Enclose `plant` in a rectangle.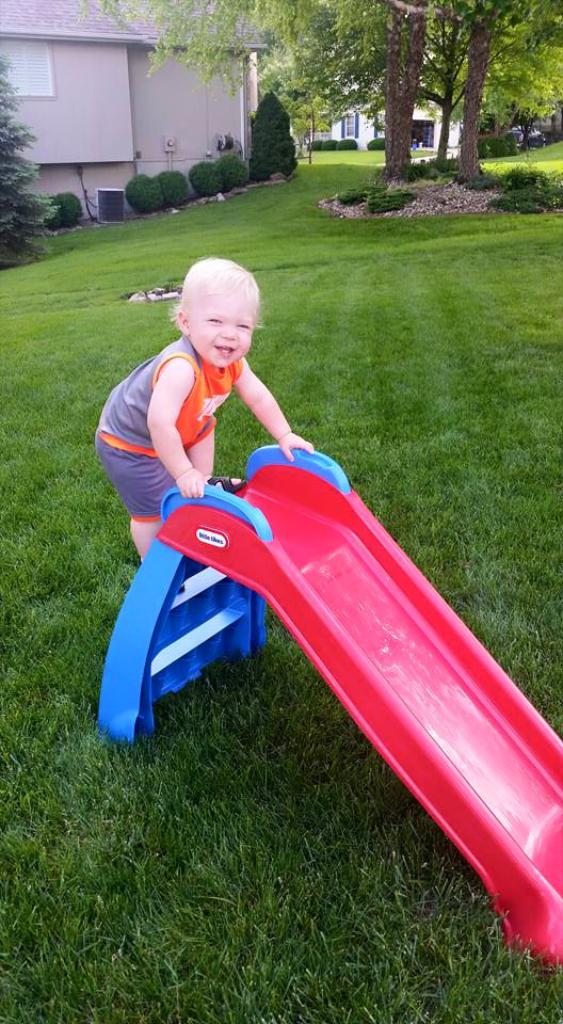
x1=219, y1=154, x2=262, y2=186.
